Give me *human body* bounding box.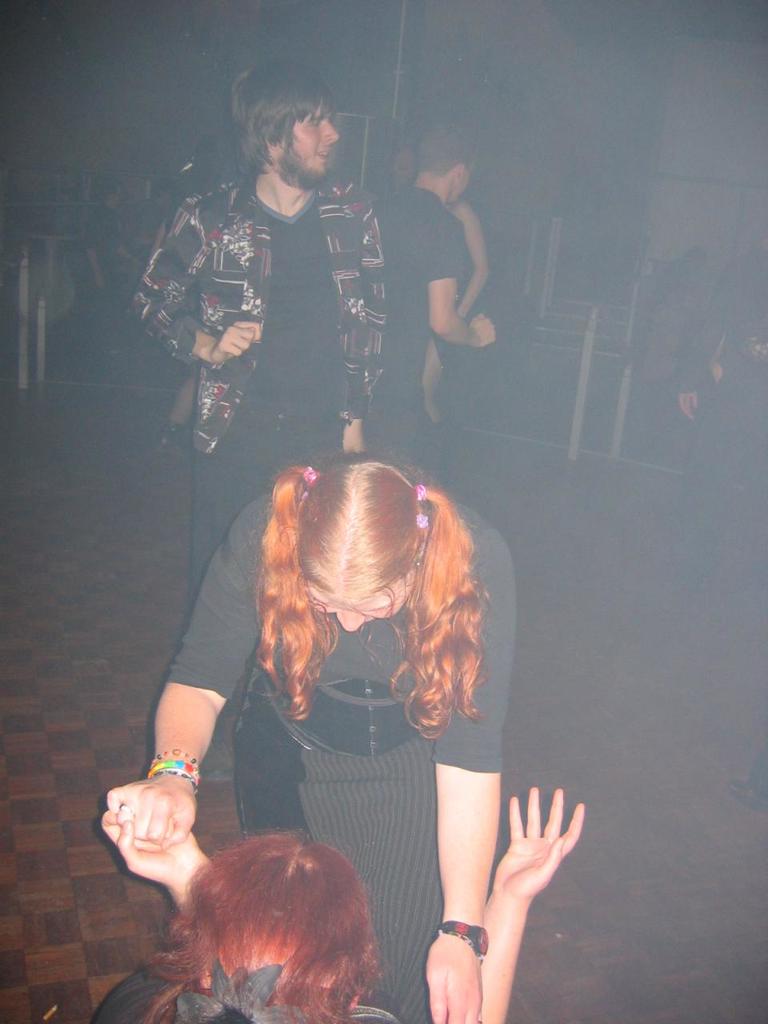
<box>130,157,396,619</box>.
